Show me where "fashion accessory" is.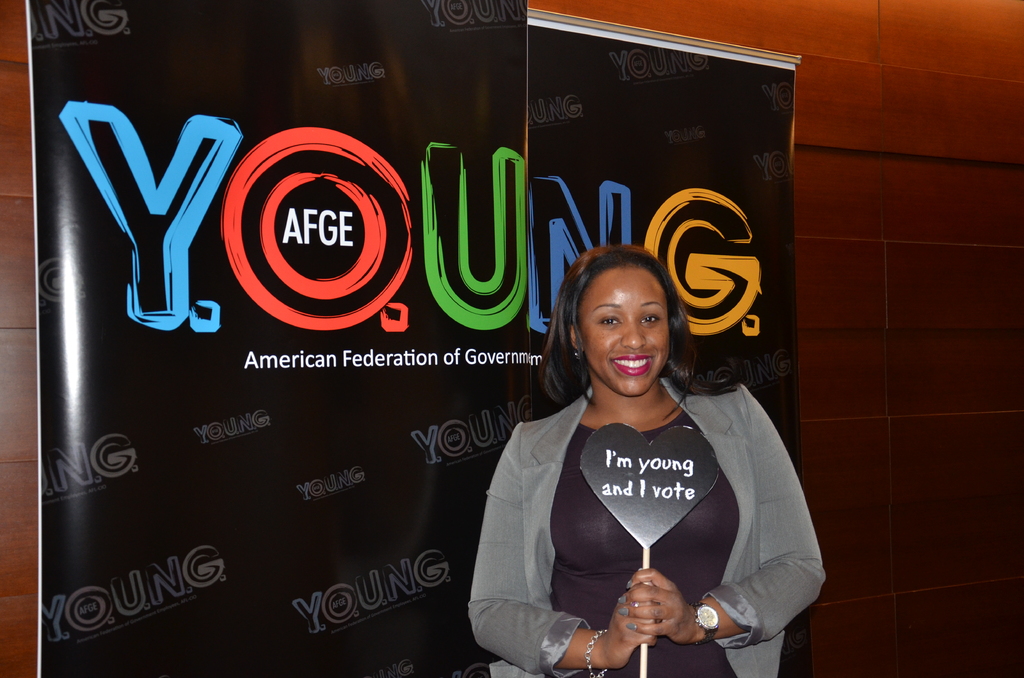
"fashion accessory" is at box=[627, 579, 632, 588].
